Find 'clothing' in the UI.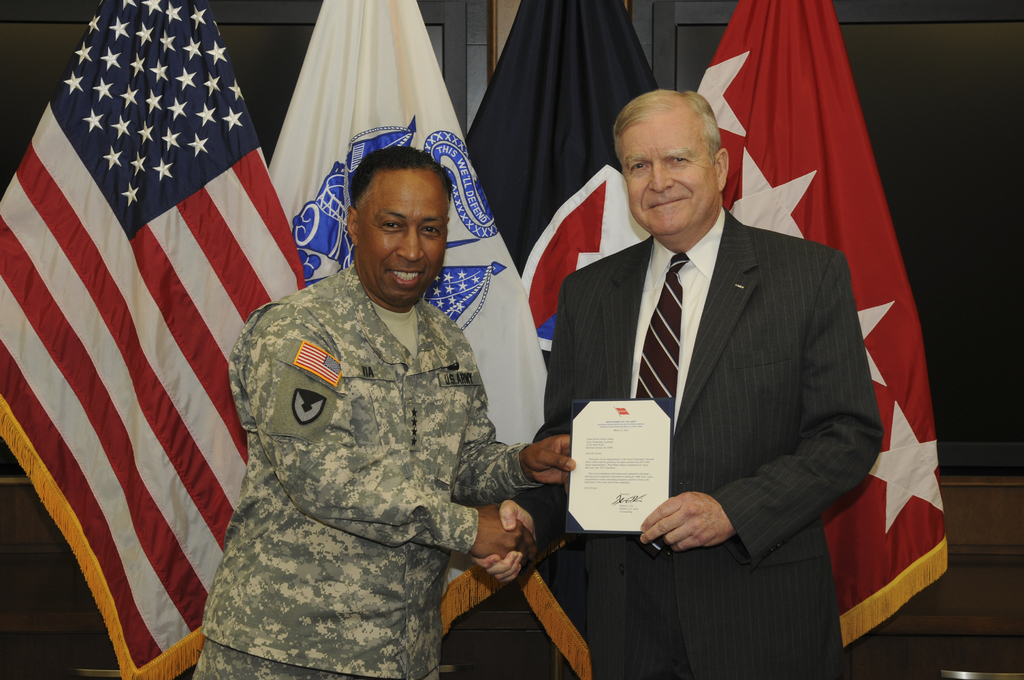
UI element at (x1=527, y1=201, x2=880, y2=679).
